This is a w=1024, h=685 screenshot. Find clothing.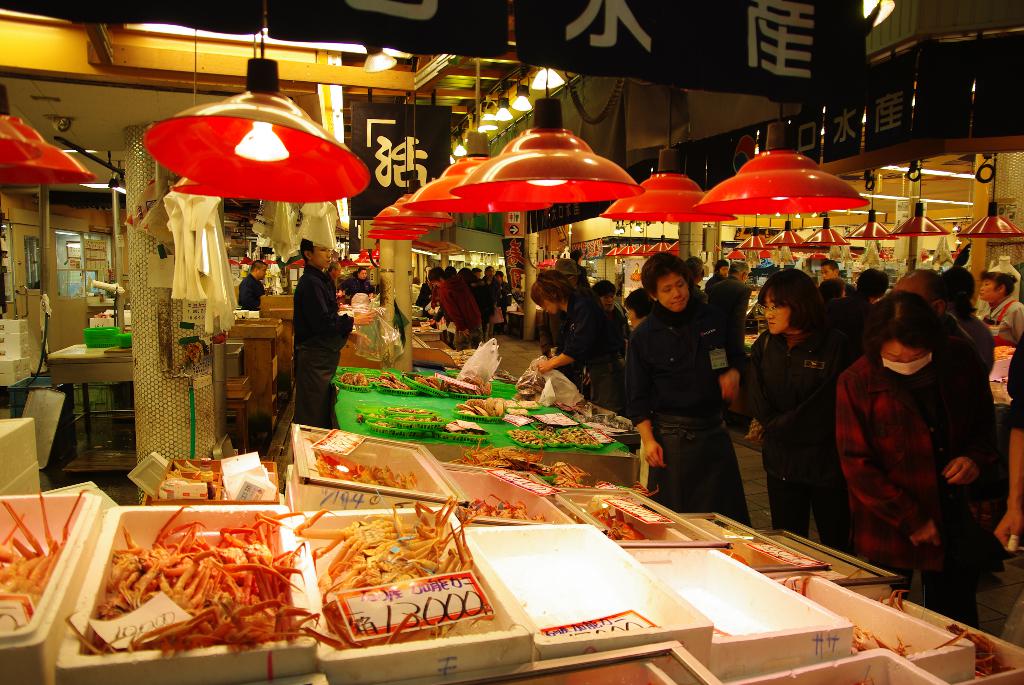
Bounding box: bbox=[440, 276, 483, 345].
